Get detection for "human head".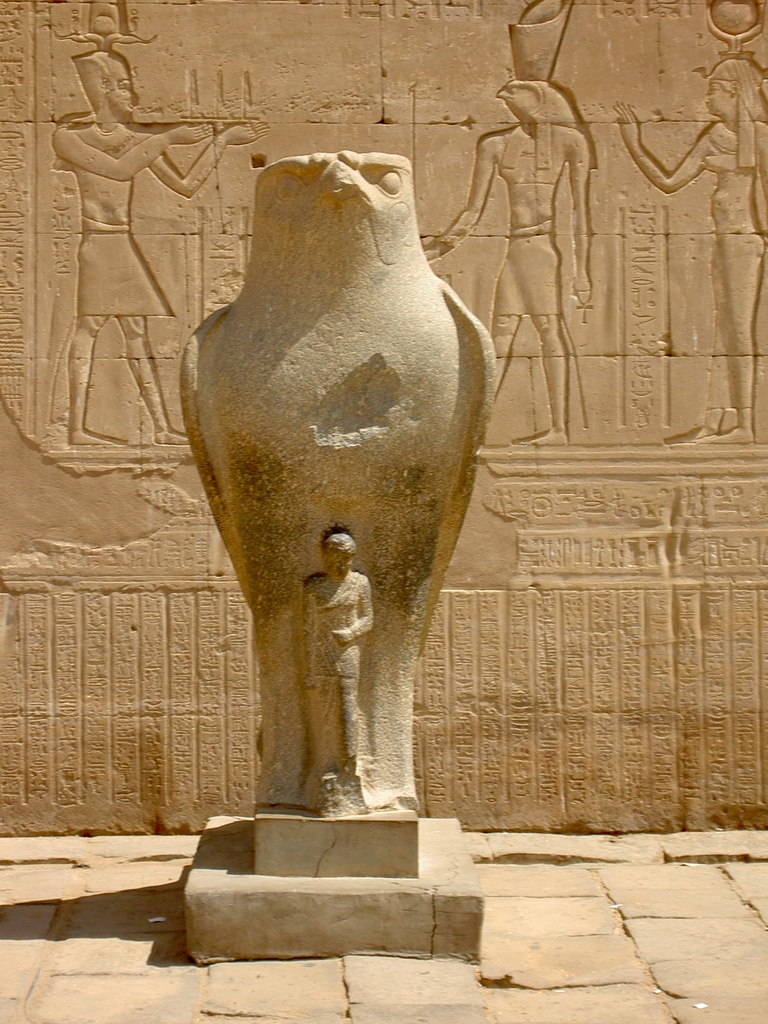
Detection: <bbox>72, 48, 137, 120</bbox>.
